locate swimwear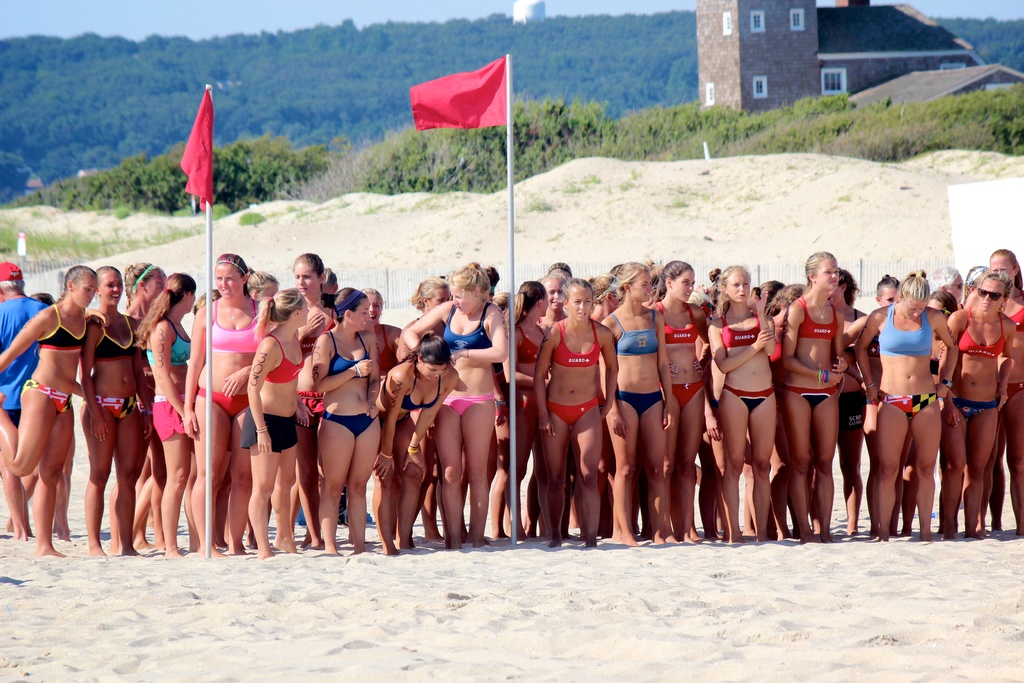
select_region(1010, 300, 1023, 331)
